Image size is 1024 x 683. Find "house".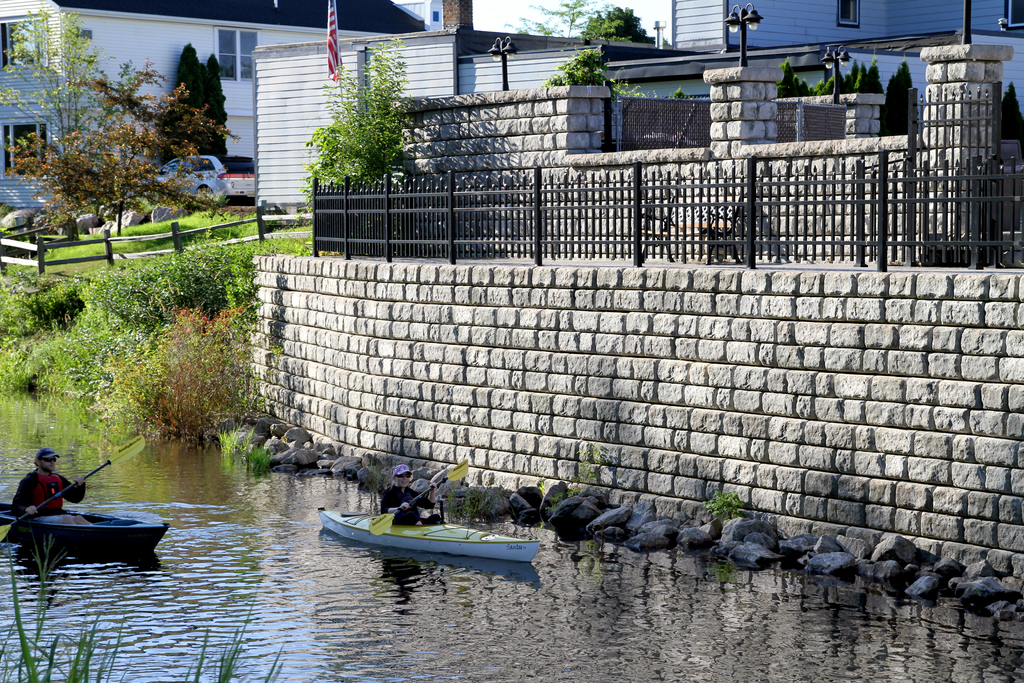
{"x1": 792, "y1": 22, "x2": 1023, "y2": 114}.
